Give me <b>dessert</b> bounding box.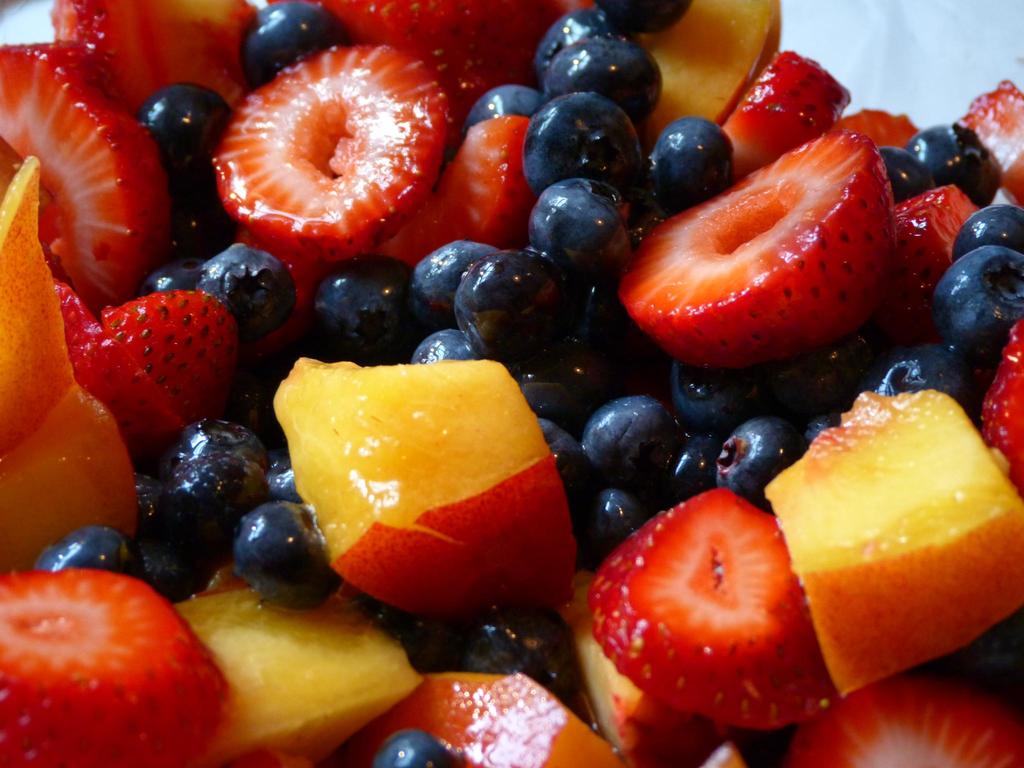
317:250:433:354.
